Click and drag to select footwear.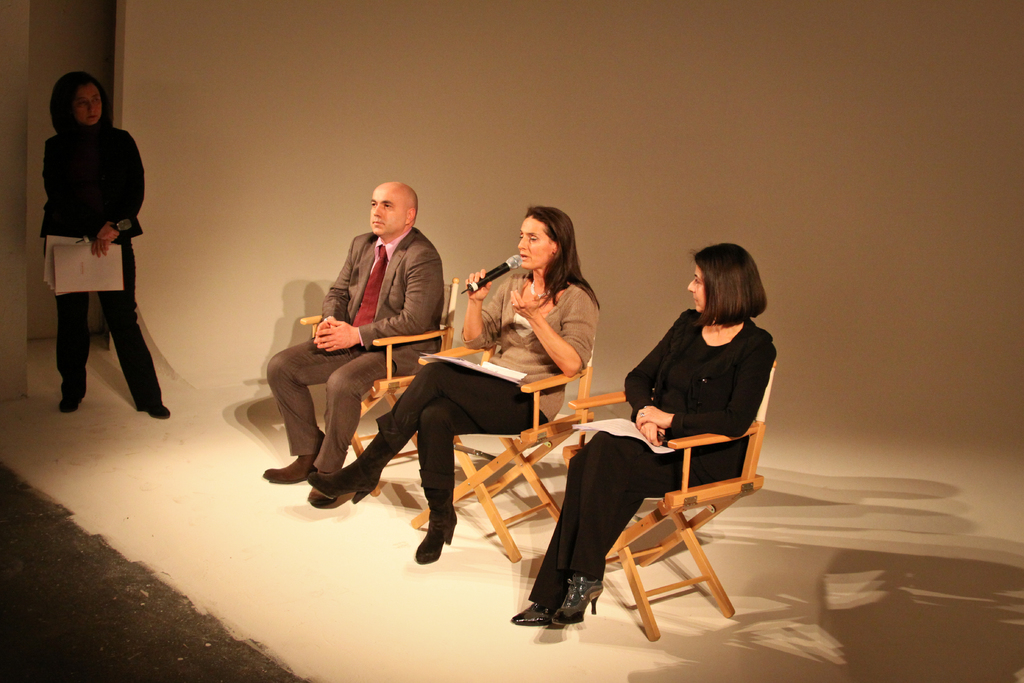
Selection: locate(131, 401, 175, 420).
